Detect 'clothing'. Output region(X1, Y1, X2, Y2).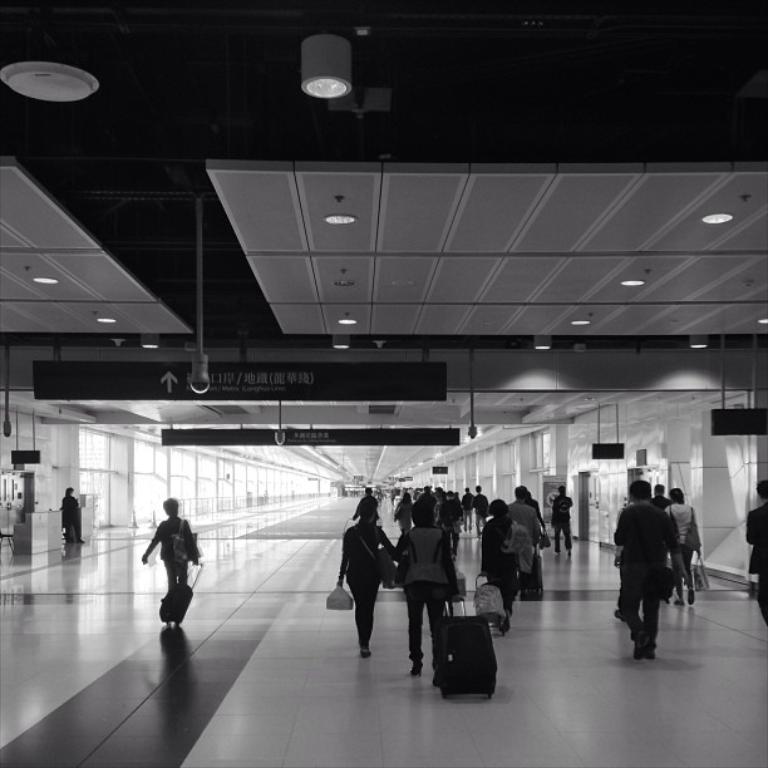
region(392, 513, 461, 663).
